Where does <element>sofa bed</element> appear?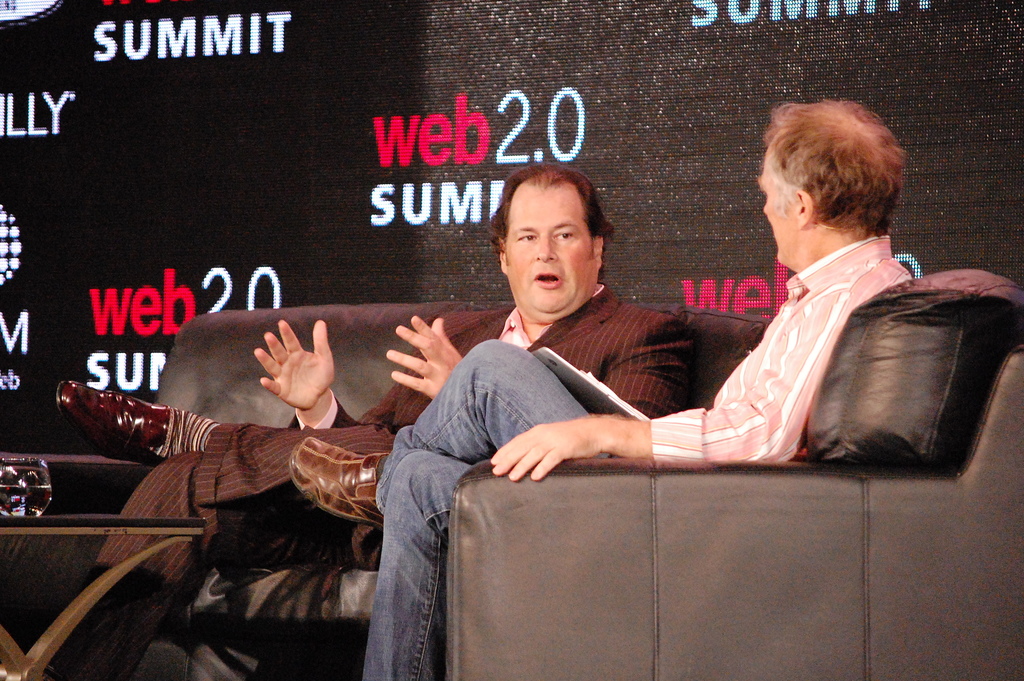
Appears at (0, 303, 1022, 680).
